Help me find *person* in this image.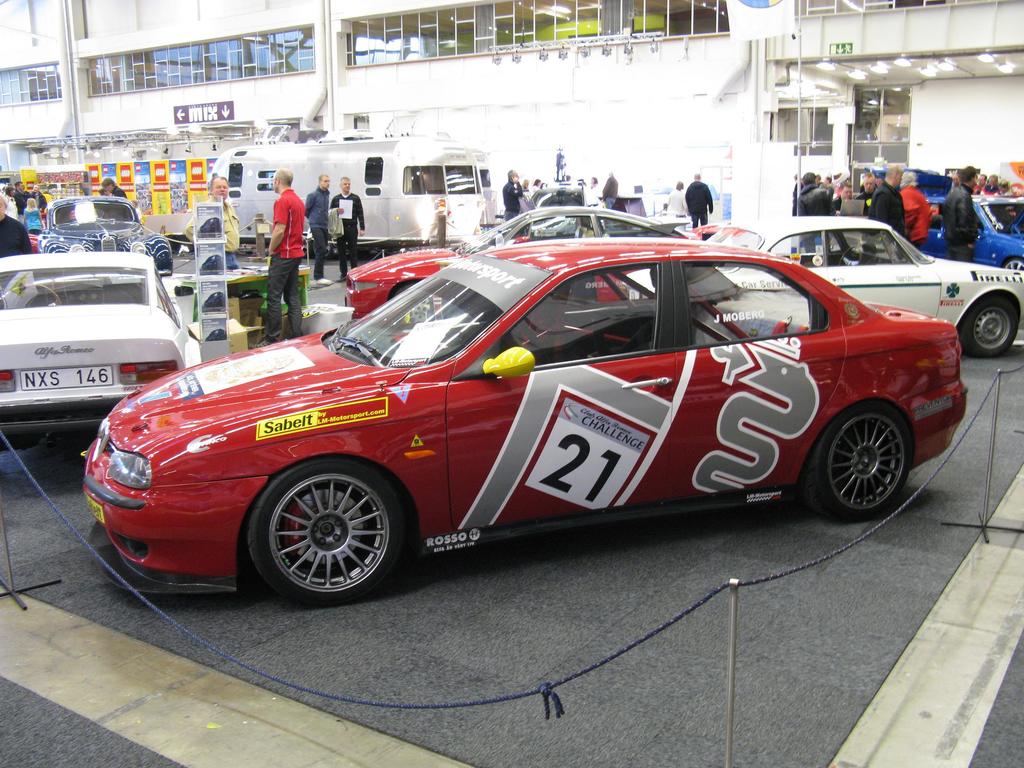
Found it: 665 181 687 216.
